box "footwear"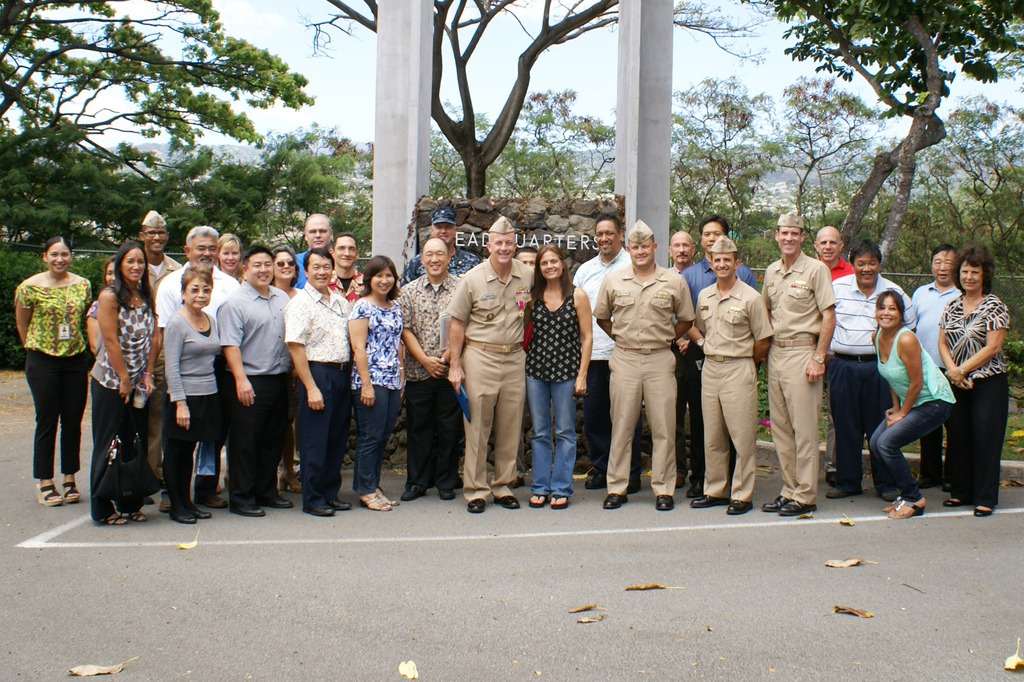
(177, 511, 194, 525)
